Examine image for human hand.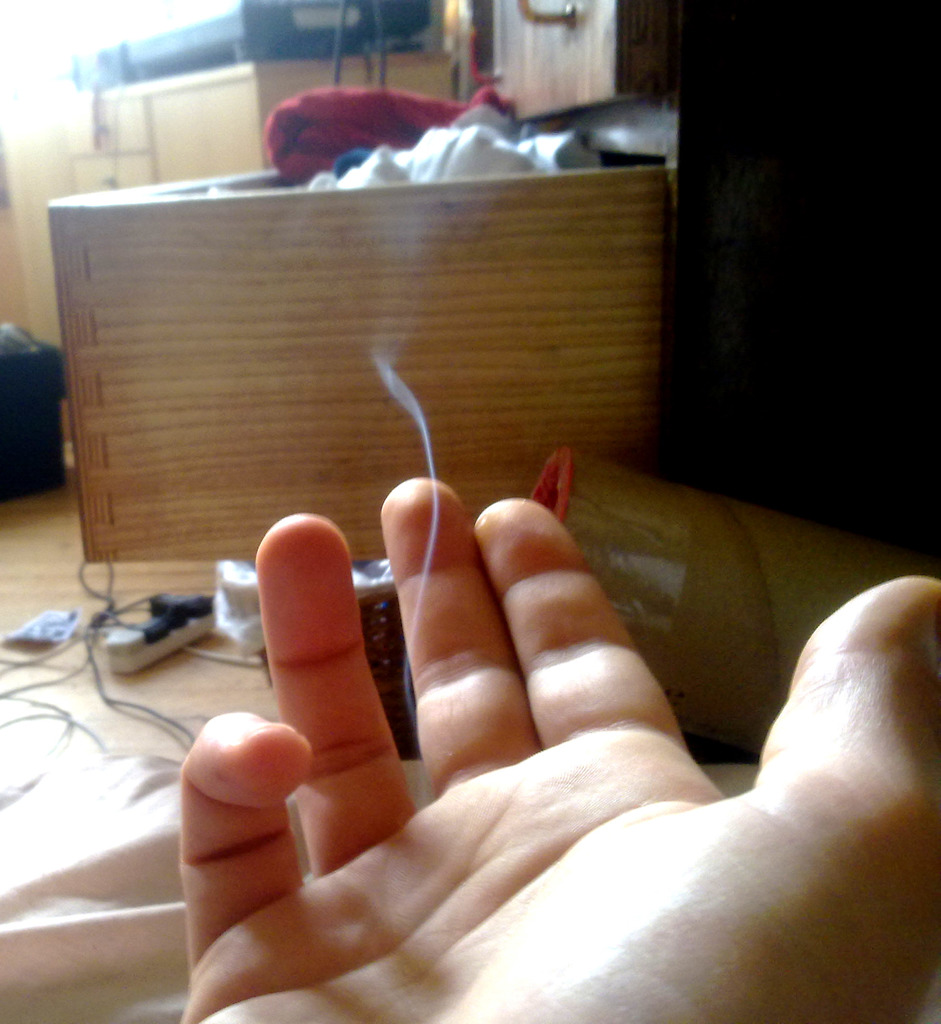
Examination result: x1=176 y1=471 x2=940 y2=1023.
